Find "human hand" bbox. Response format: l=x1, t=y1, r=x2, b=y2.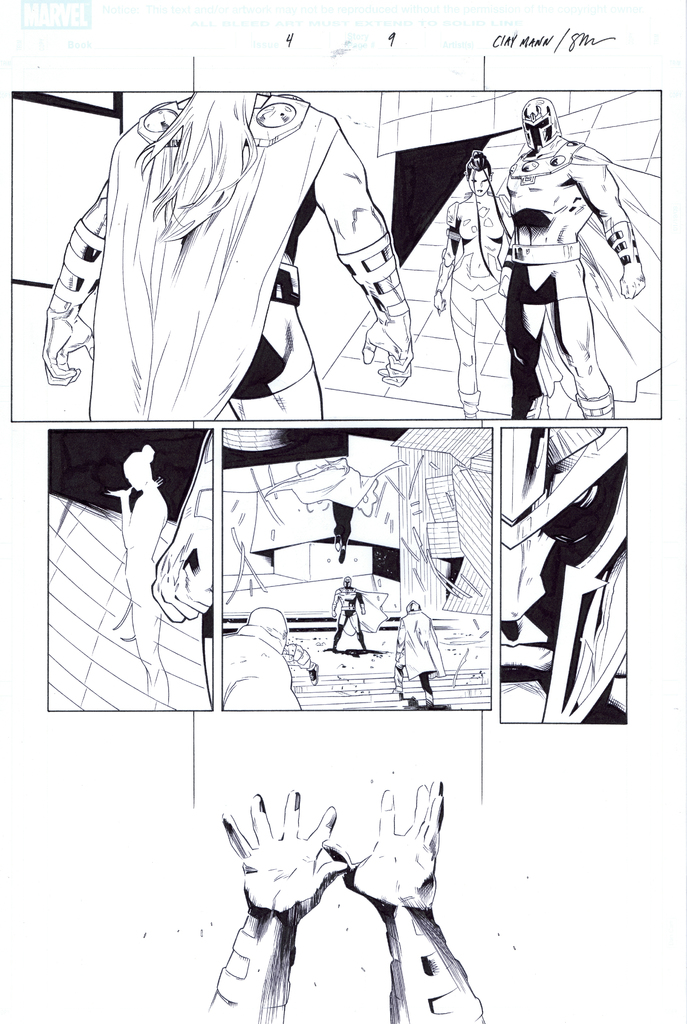
l=619, t=269, r=645, b=302.
